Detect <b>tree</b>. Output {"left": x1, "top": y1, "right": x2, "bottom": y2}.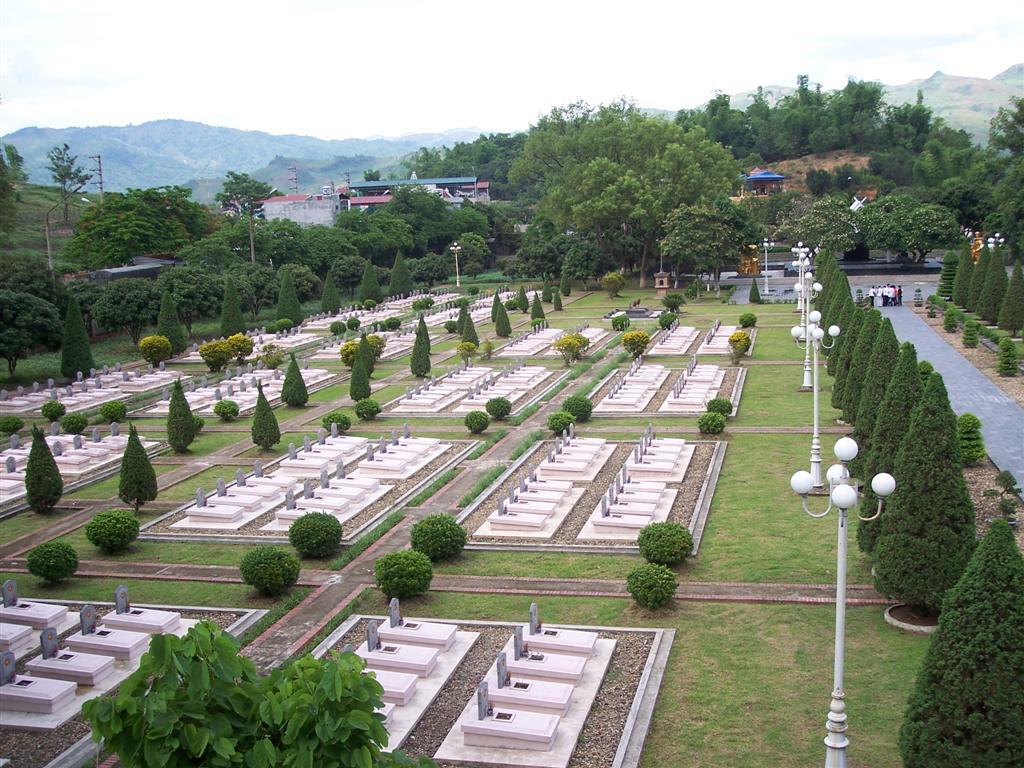
{"left": 363, "top": 260, "right": 379, "bottom": 305}.
